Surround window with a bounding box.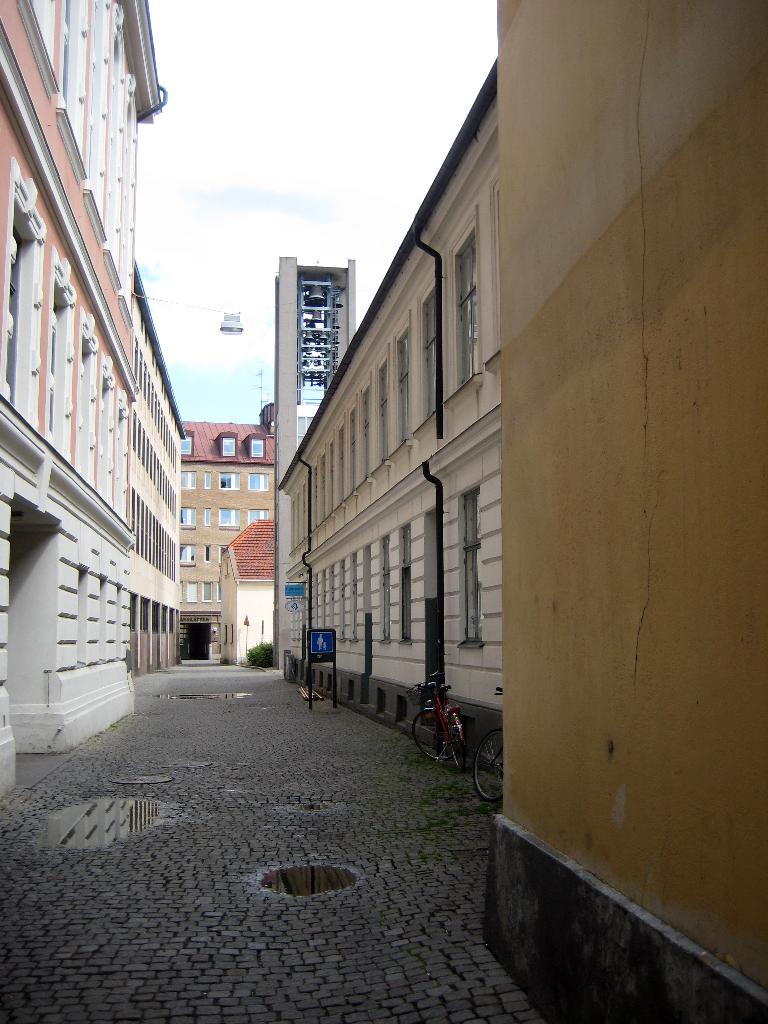
<bbox>450, 241, 481, 381</bbox>.
